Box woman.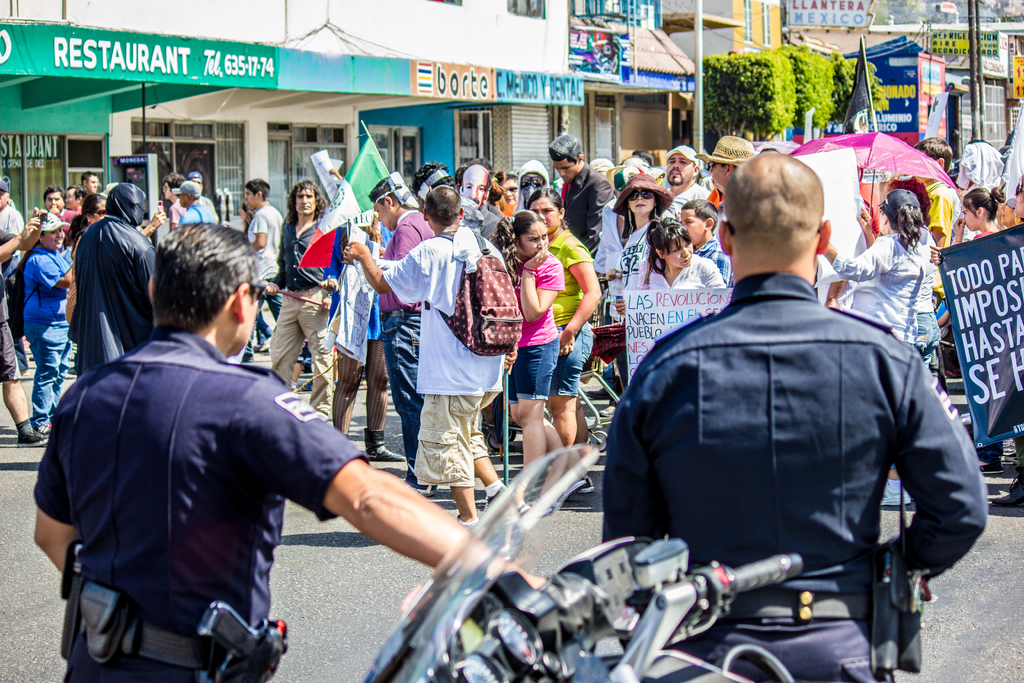
Rect(611, 172, 666, 359).
